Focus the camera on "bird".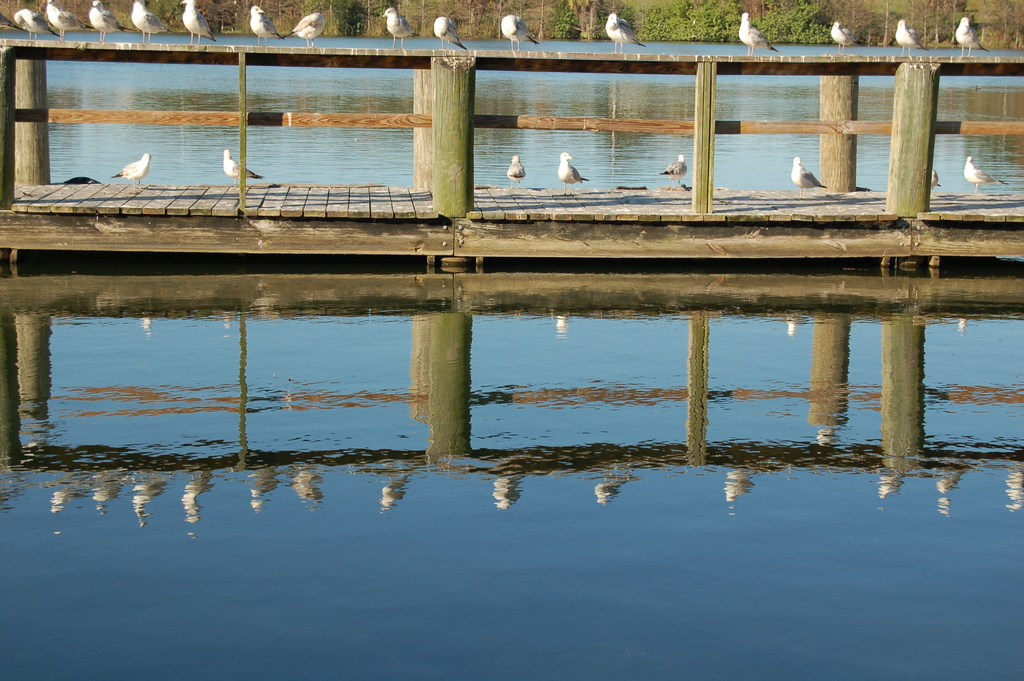
Focus region: crop(554, 149, 585, 198).
